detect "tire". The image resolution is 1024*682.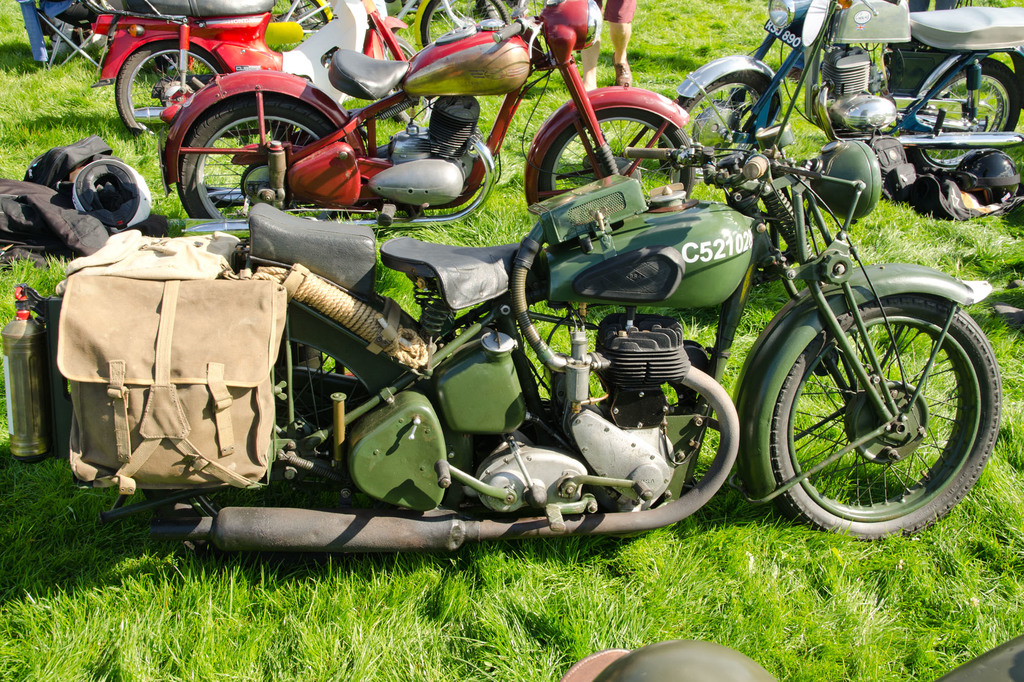
x1=768, y1=294, x2=998, y2=541.
